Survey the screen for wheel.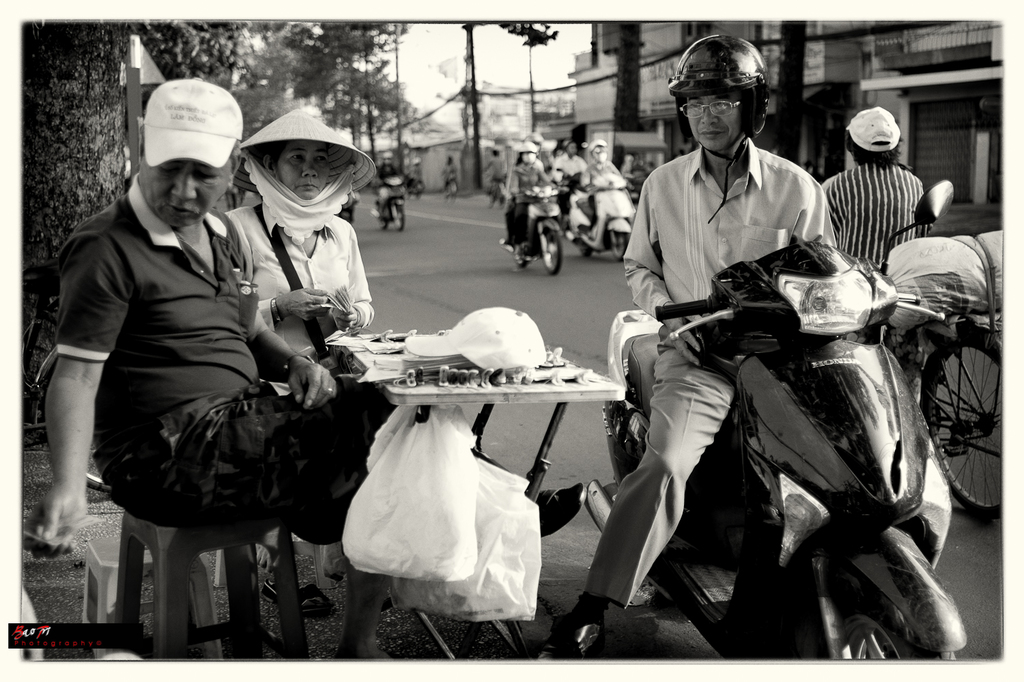
Survey found: box(575, 236, 595, 261).
